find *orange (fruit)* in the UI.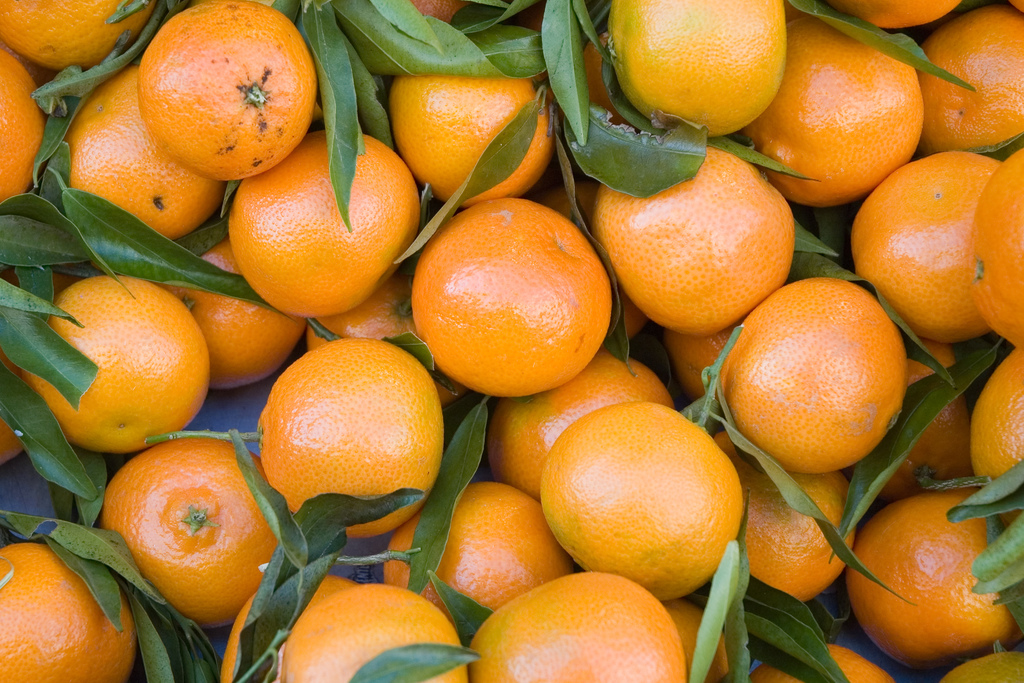
UI element at Rect(0, 0, 148, 67).
